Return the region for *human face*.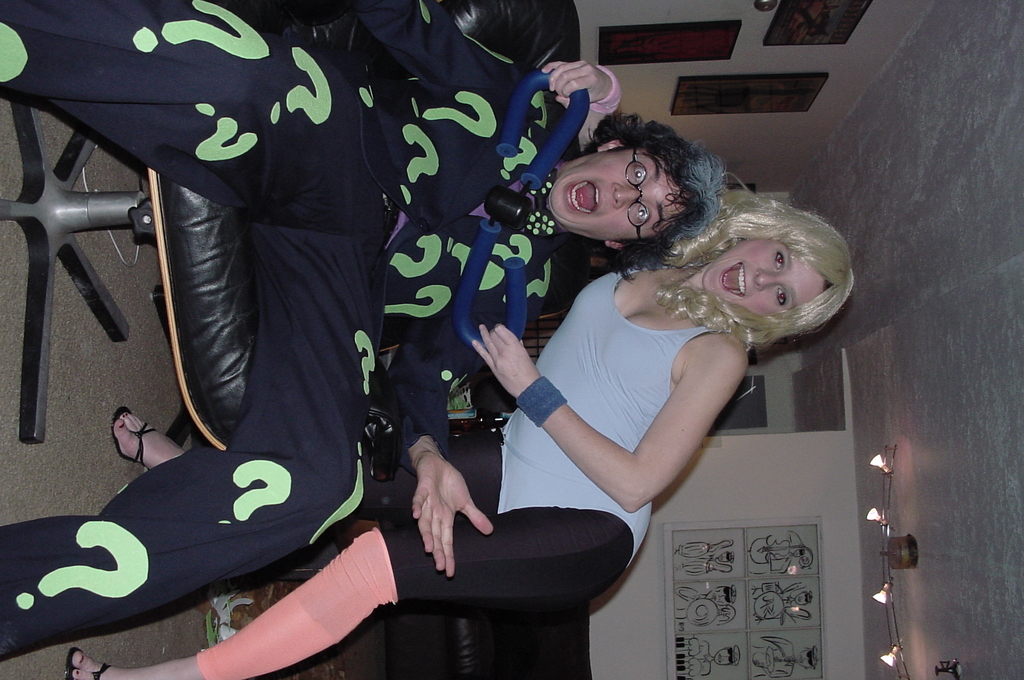
(540, 150, 695, 236).
